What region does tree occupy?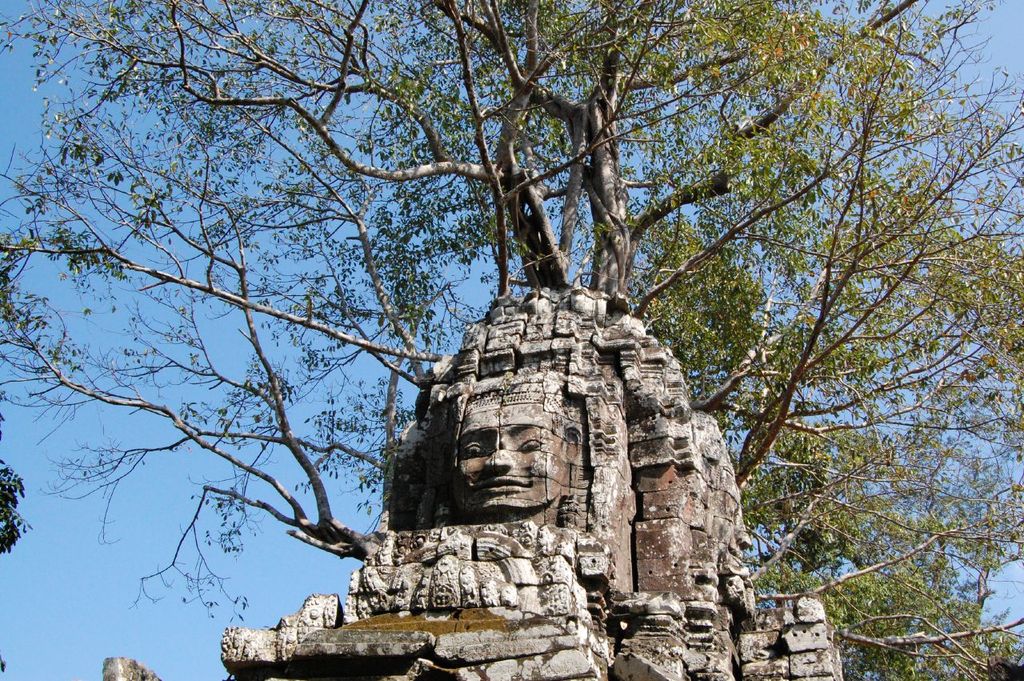
42 0 1006 673.
